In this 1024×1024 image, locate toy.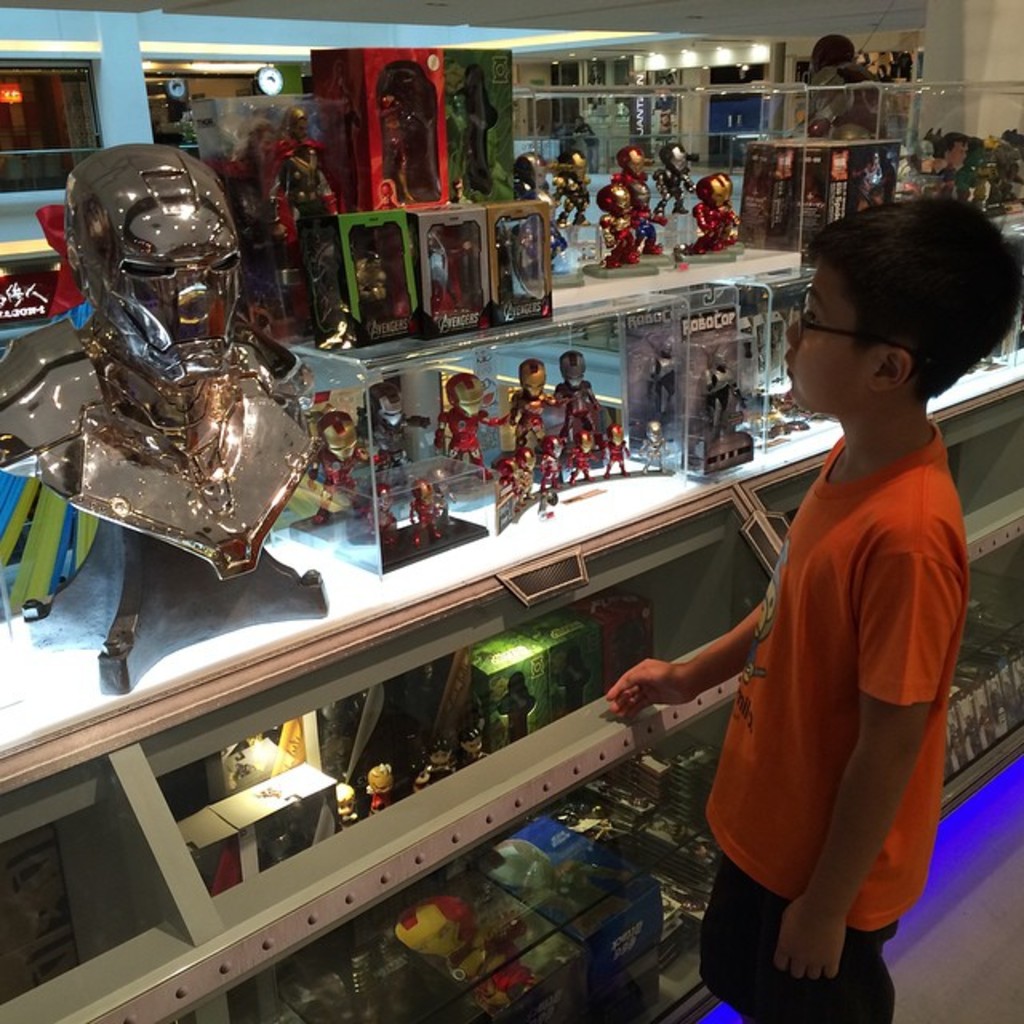
Bounding box: 379, 93, 411, 202.
